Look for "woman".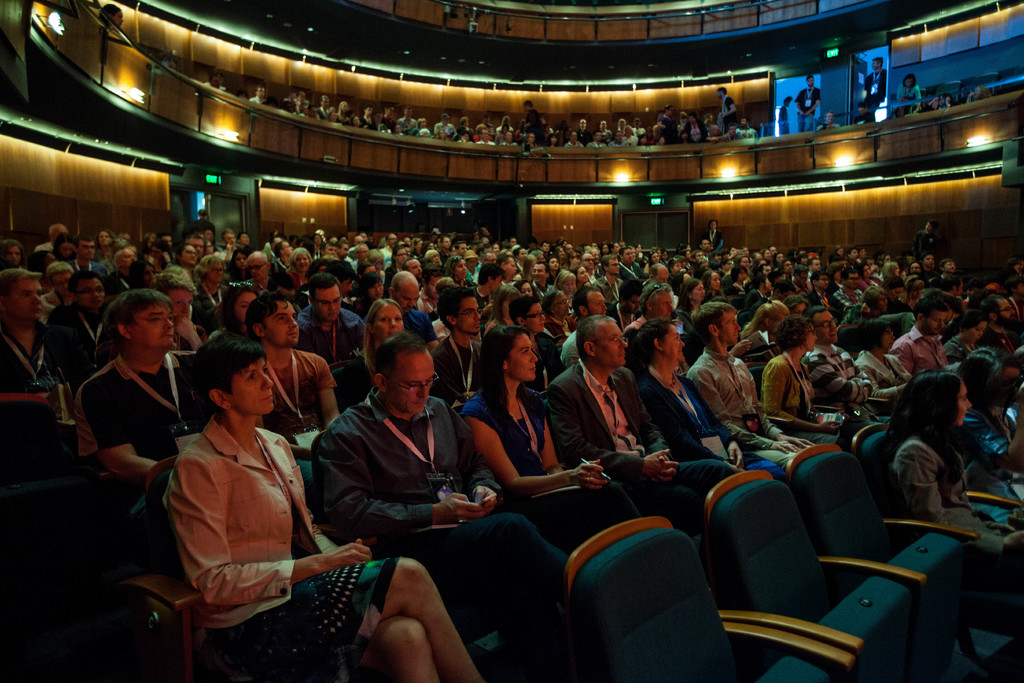
Found: 675,277,712,334.
